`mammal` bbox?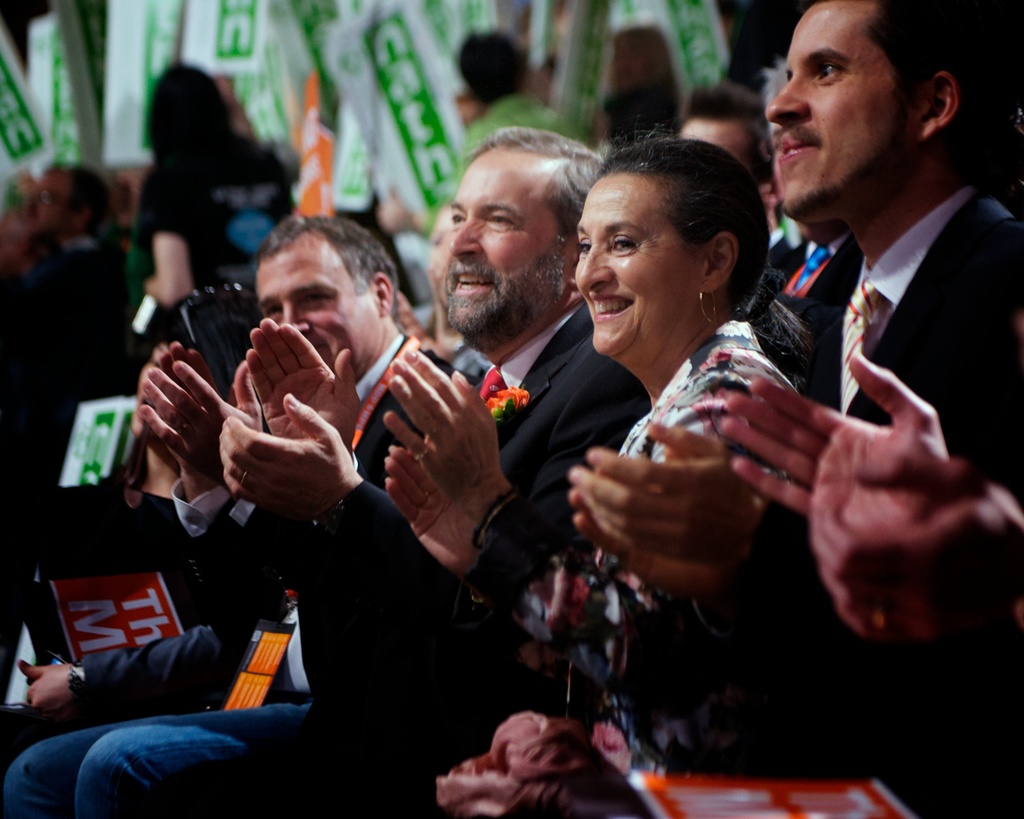
detection(1, 125, 614, 815)
